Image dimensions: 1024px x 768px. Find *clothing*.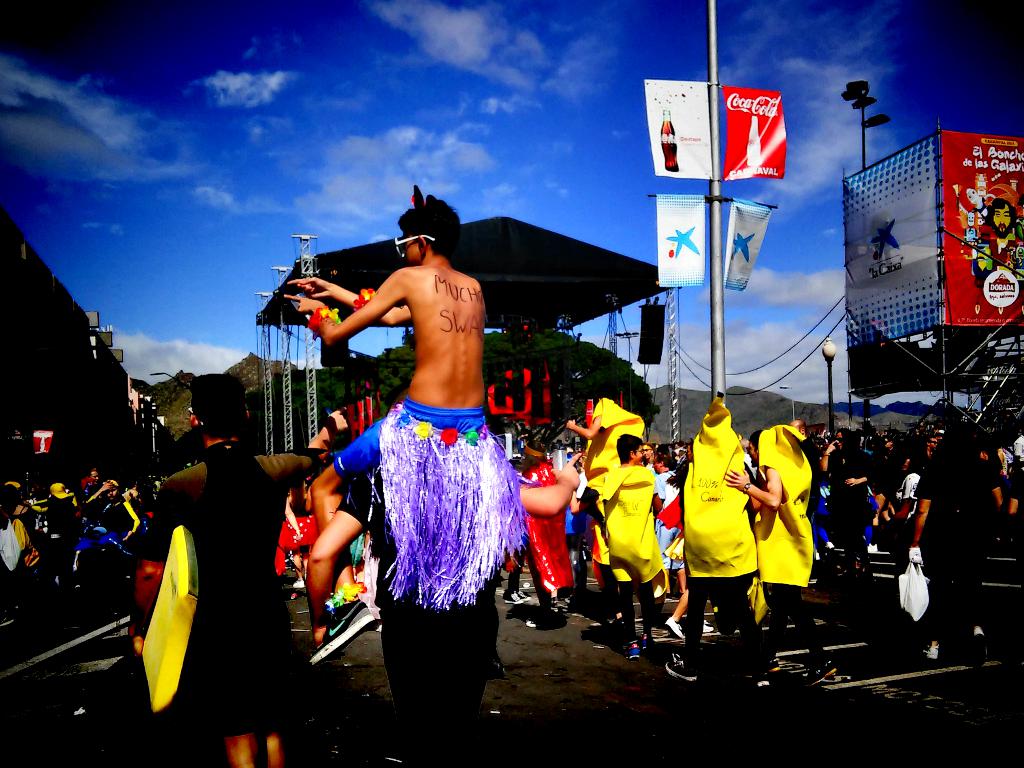
(left=682, top=395, right=773, bottom=648).
